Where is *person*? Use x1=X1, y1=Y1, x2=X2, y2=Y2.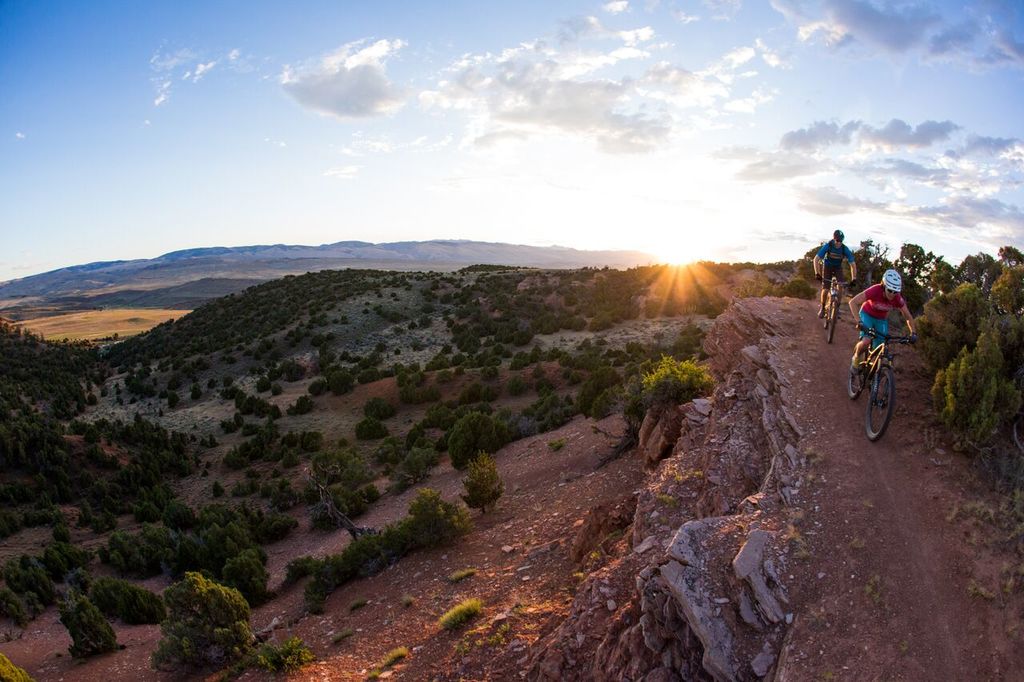
x1=806, y1=221, x2=861, y2=320.
